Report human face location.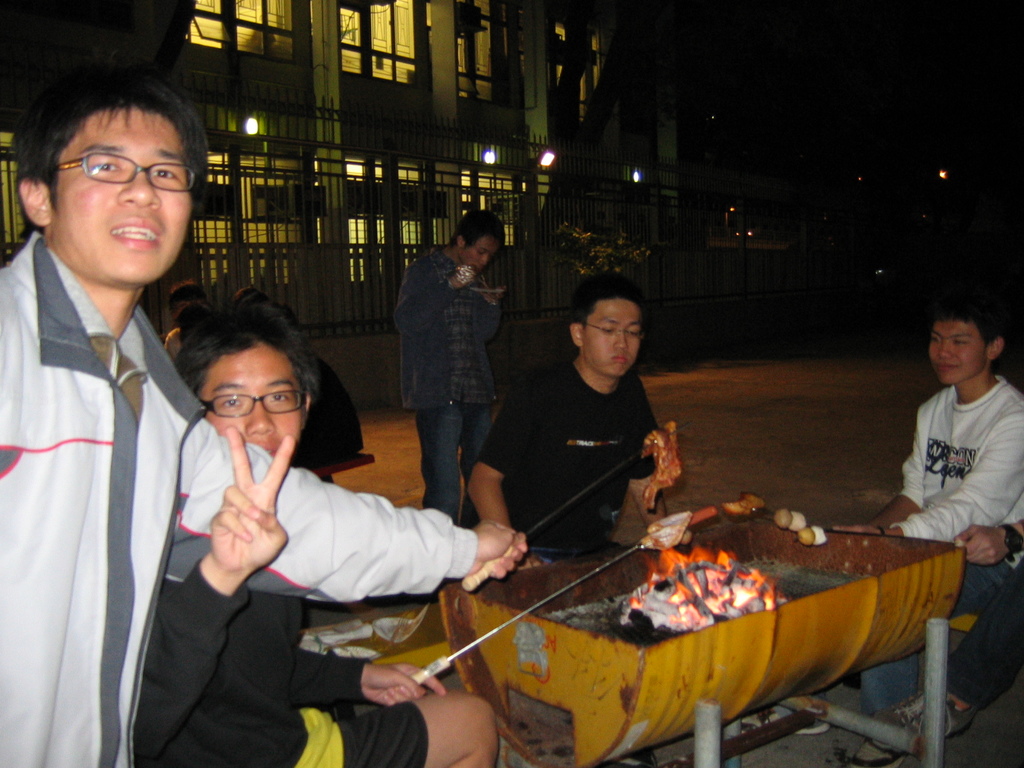
Report: bbox(584, 292, 644, 381).
